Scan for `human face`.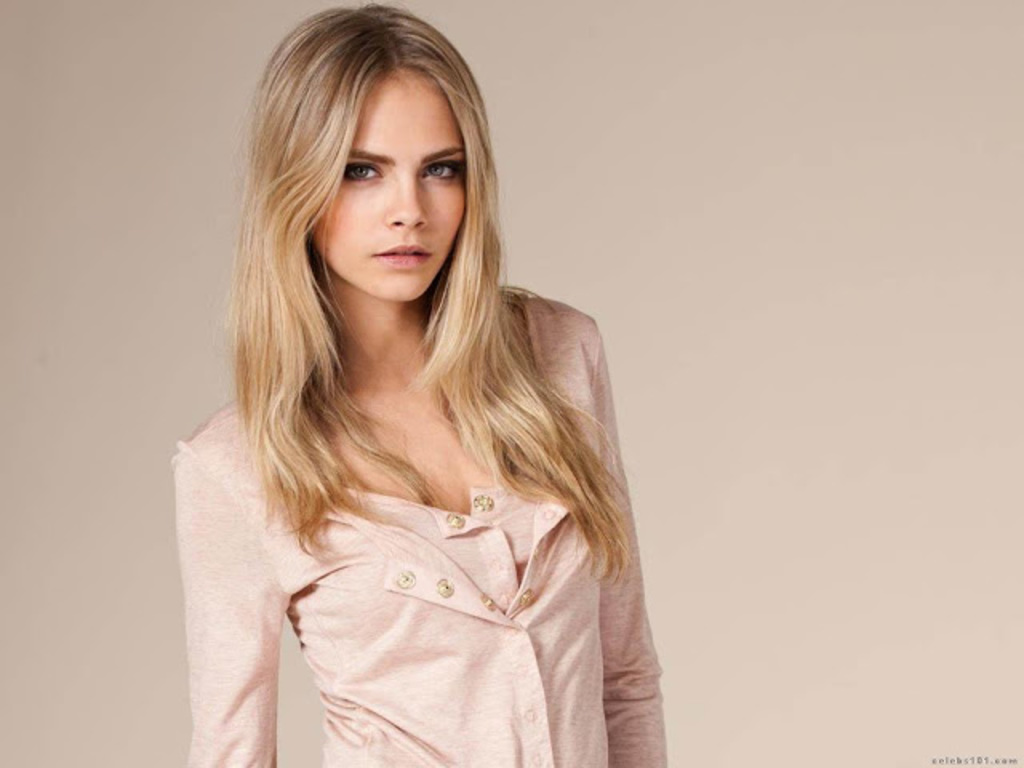
Scan result: 320/74/466/306.
